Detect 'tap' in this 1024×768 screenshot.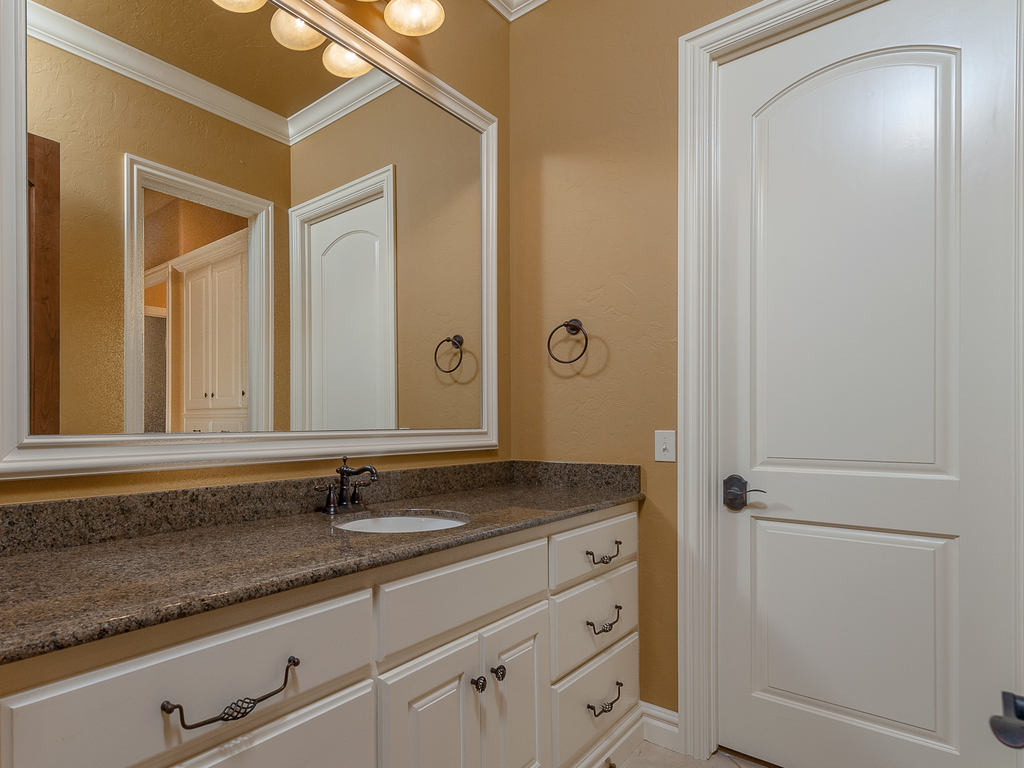
Detection: box(334, 464, 380, 513).
